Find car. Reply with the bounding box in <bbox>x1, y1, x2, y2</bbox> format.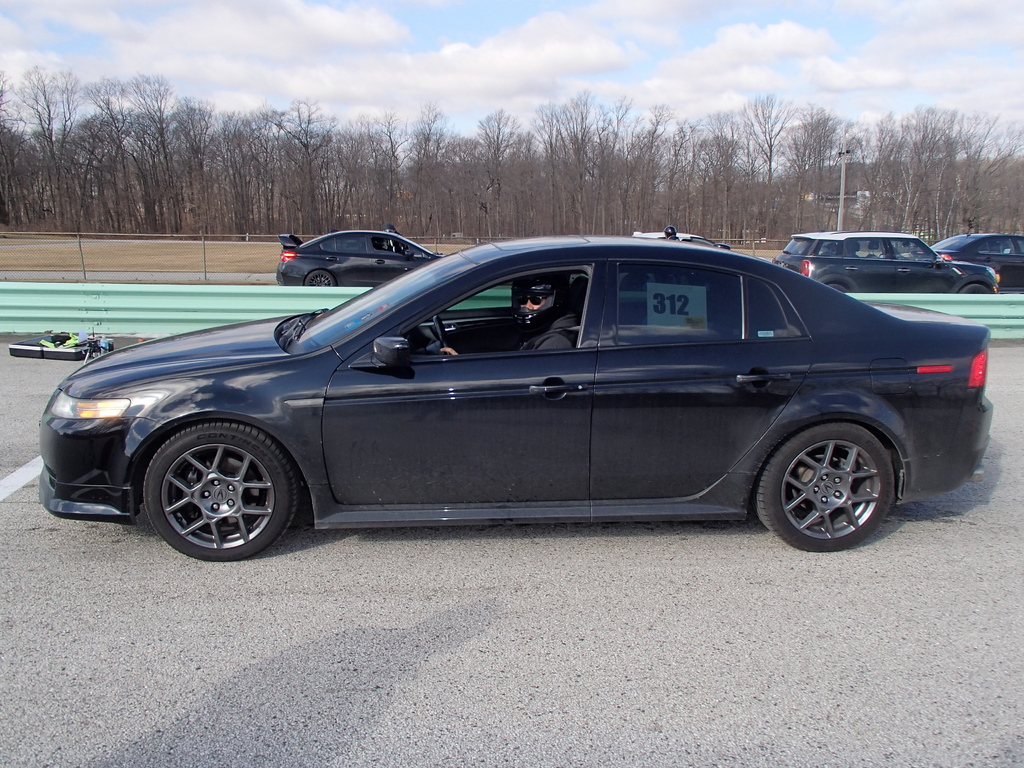
<bbox>275, 227, 451, 288</bbox>.
